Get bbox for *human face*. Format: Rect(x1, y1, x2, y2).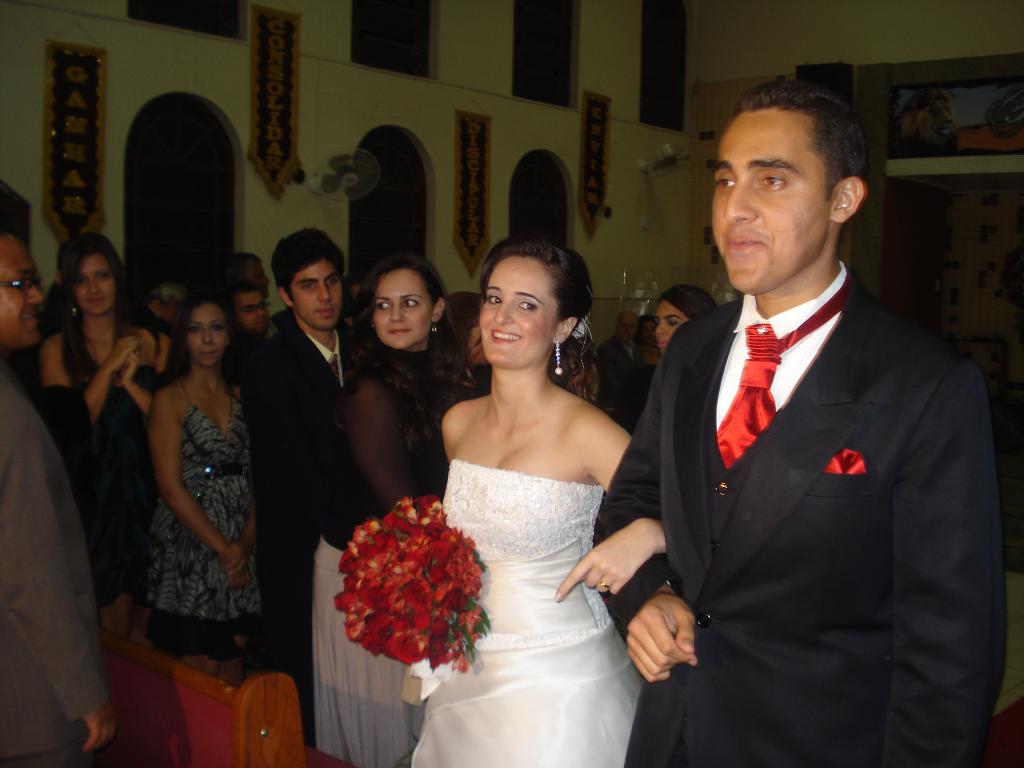
Rect(715, 113, 824, 296).
